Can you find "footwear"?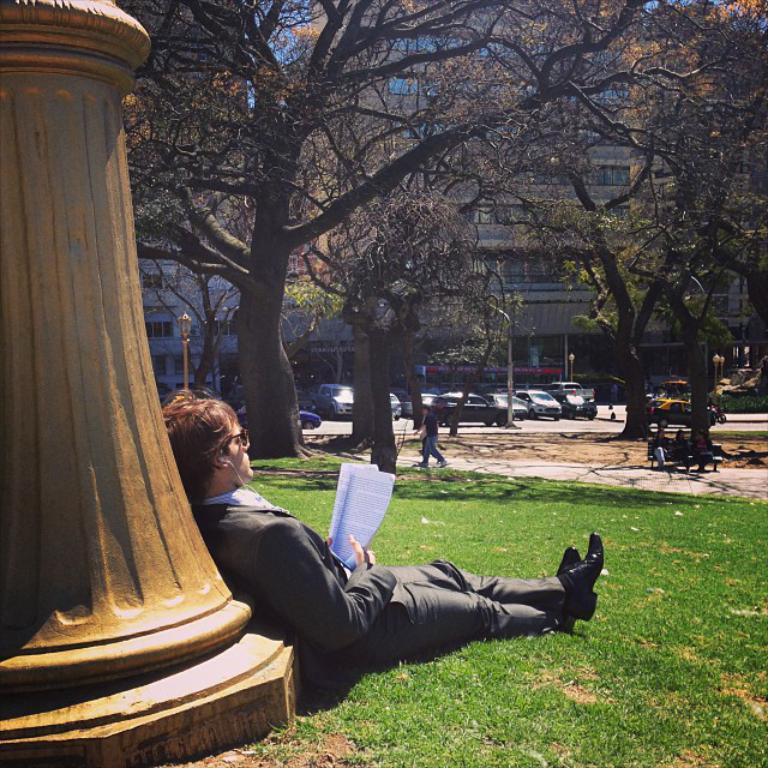
Yes, bounding box: 560/546/584/623.
